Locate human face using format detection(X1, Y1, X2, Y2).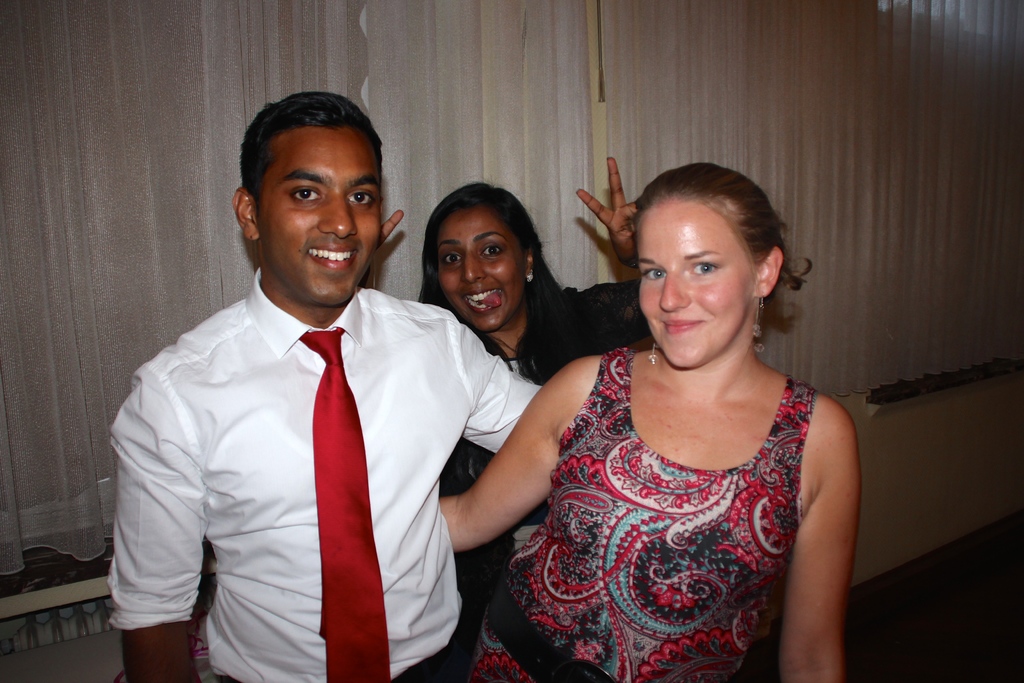
detection(435, 210, 525, 328).
